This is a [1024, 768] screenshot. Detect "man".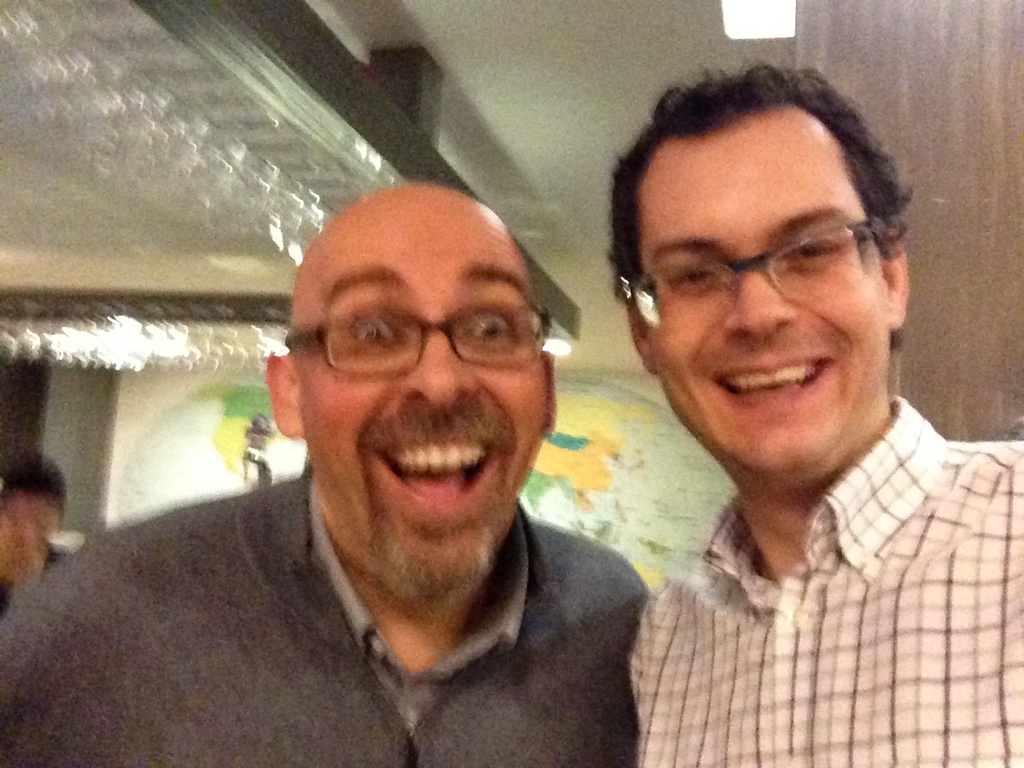
[0,182,650,767].
